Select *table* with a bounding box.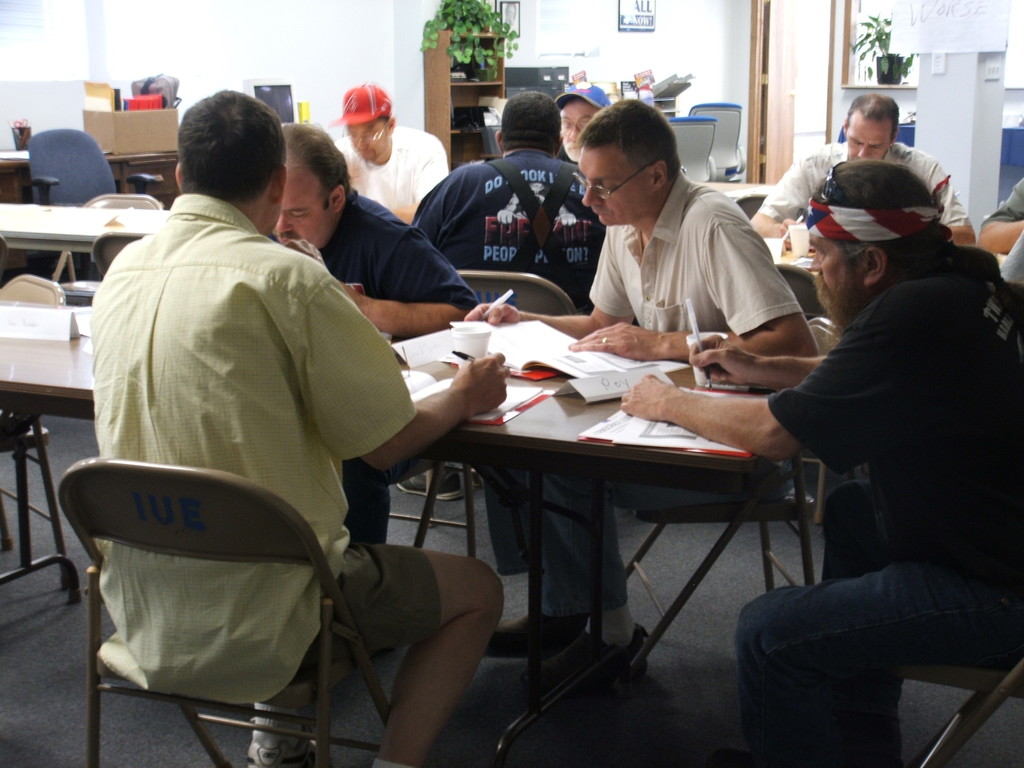
BBox(835, 84, 916, 121).
